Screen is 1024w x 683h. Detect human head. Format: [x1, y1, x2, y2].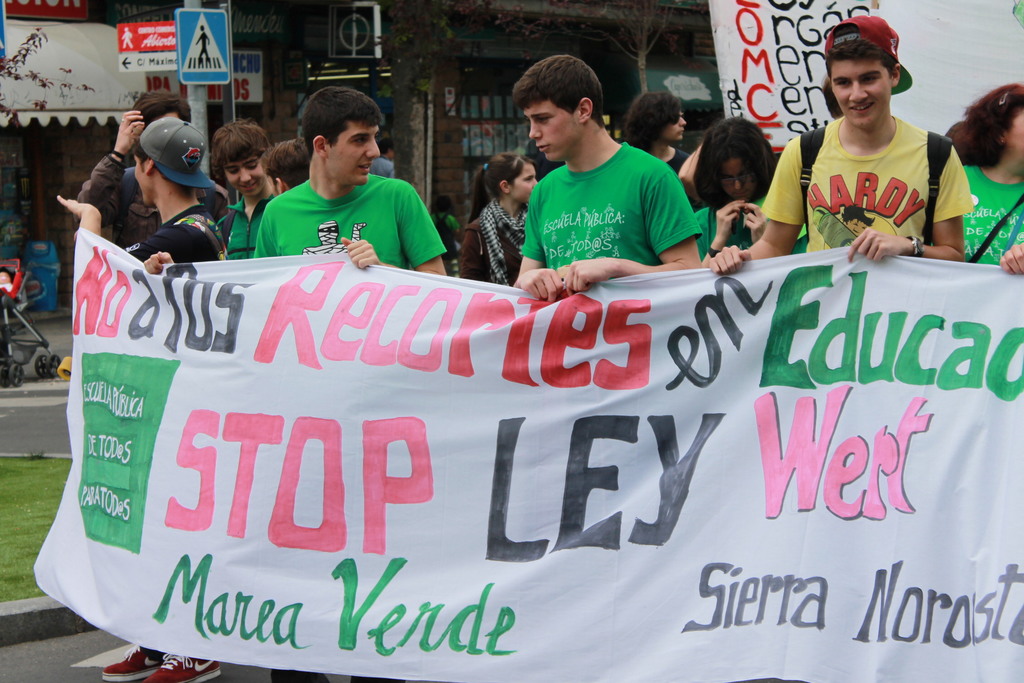
[435, 196, 454, 215].
